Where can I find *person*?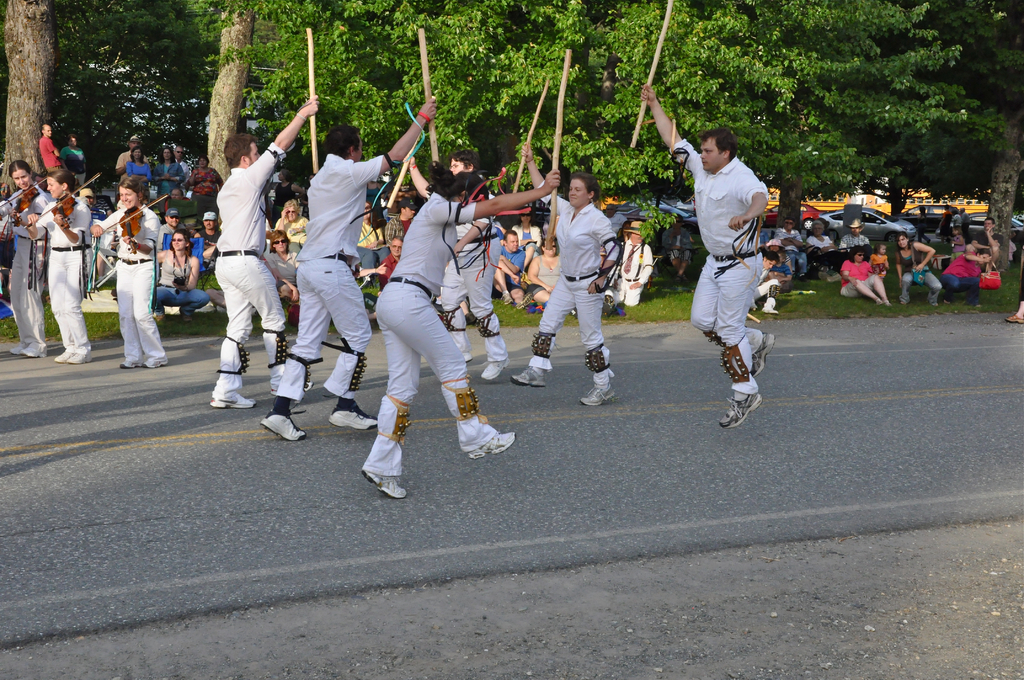
You can find it at <bbox>964, 216, 1002, 269</bbox>.
